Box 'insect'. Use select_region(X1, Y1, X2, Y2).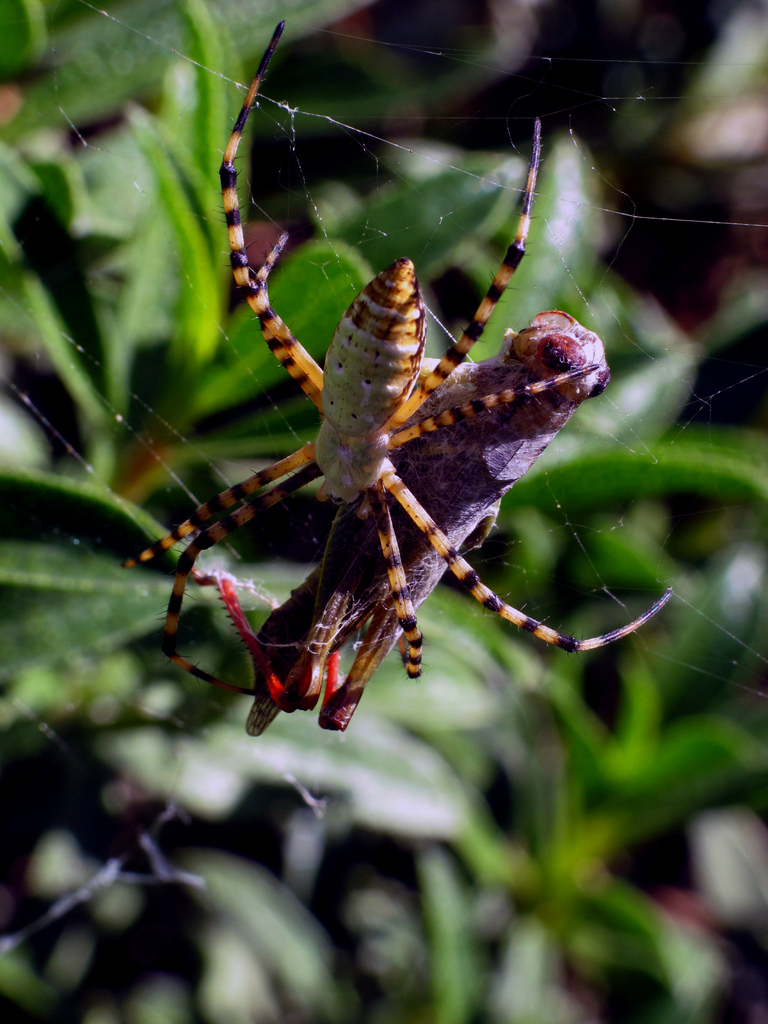
select_region(122, 20, 687, 734).
